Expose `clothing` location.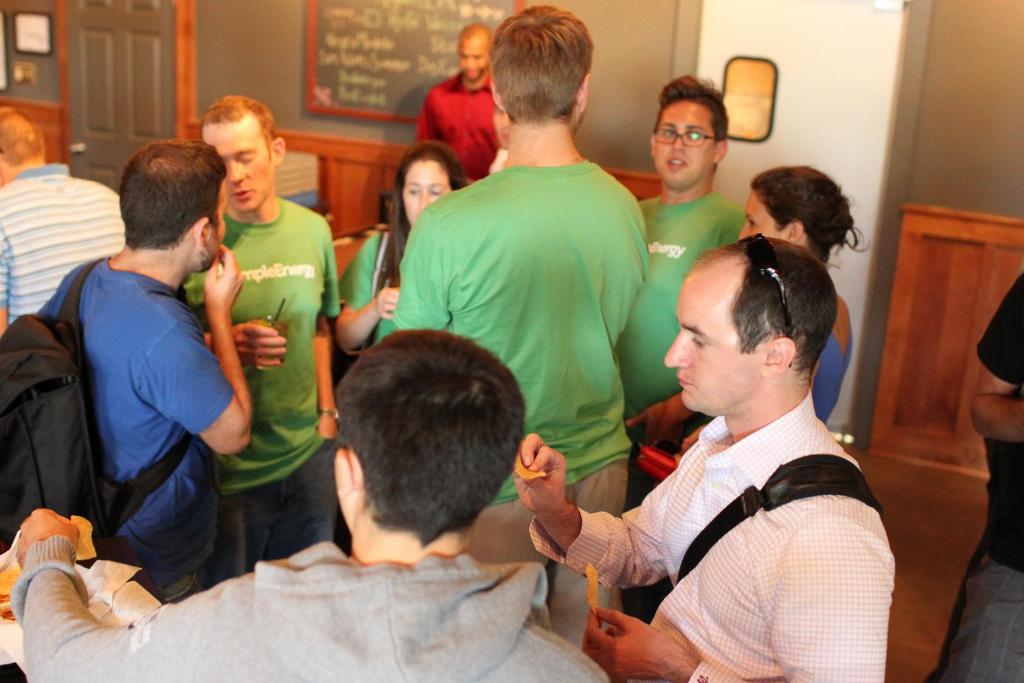
Exposed at (175,194,344,560).
